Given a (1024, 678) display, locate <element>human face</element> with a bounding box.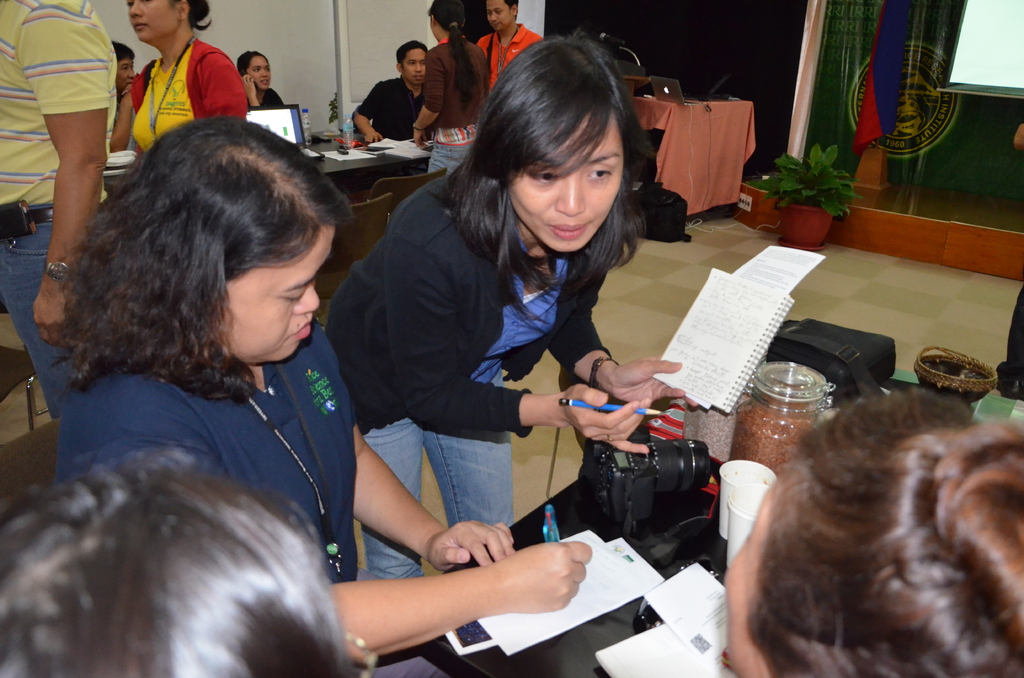
Located: box(508, 109, 624, 250).
